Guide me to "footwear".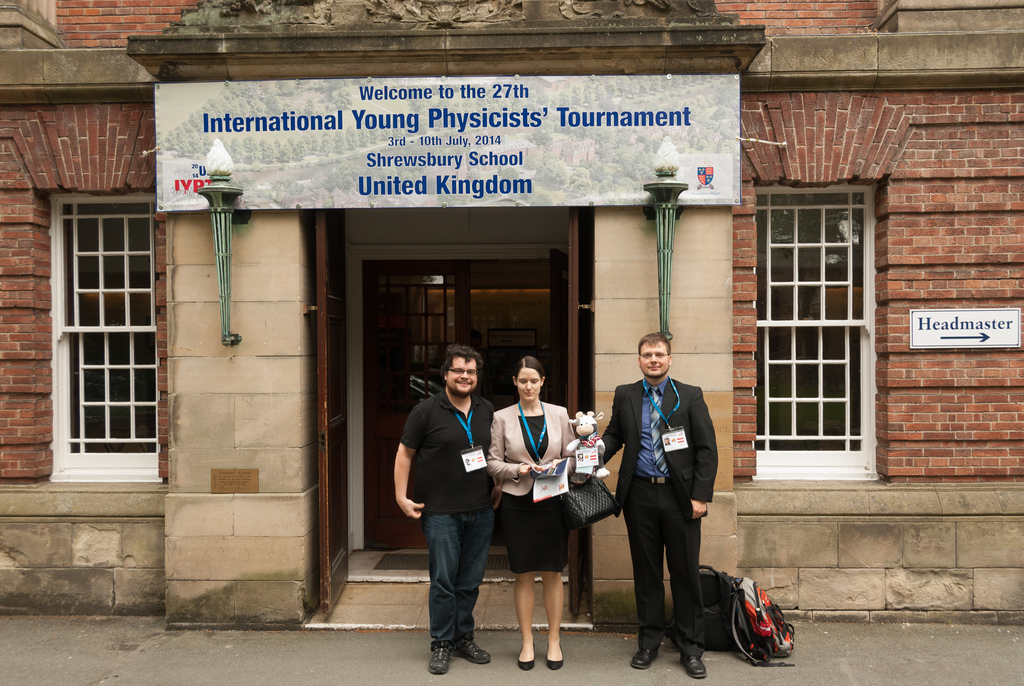
Guidance: left=541, top=653, right=568, bottom=675.
